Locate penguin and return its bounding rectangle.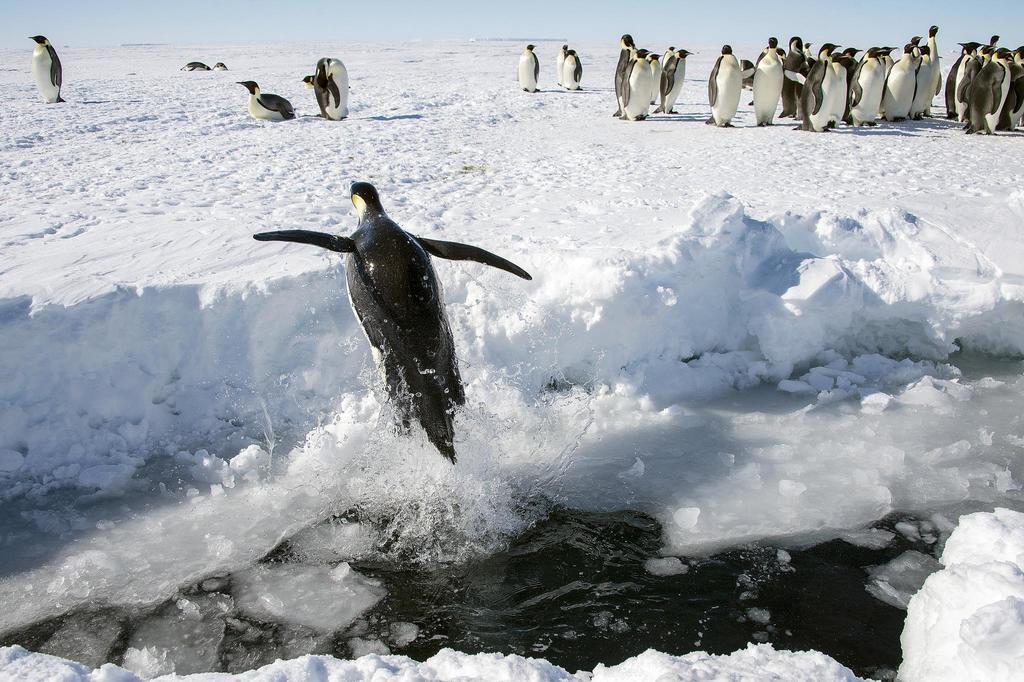
(312, 47, 349, 121).
